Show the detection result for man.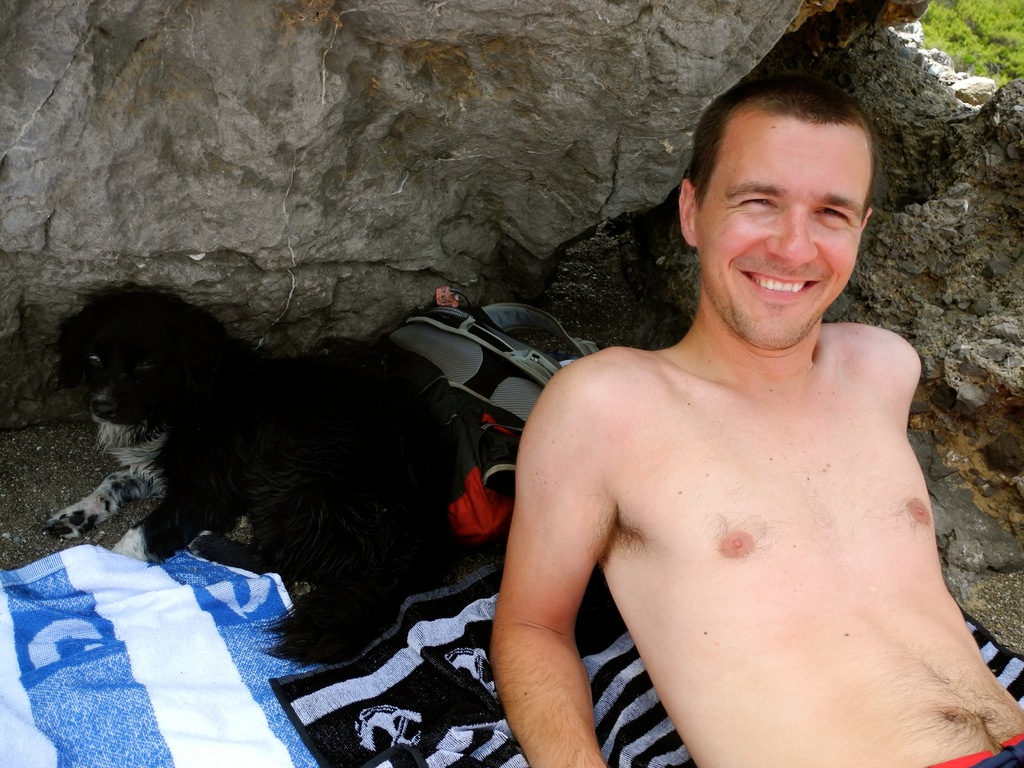
crop(470, 55, 1023, 764).
